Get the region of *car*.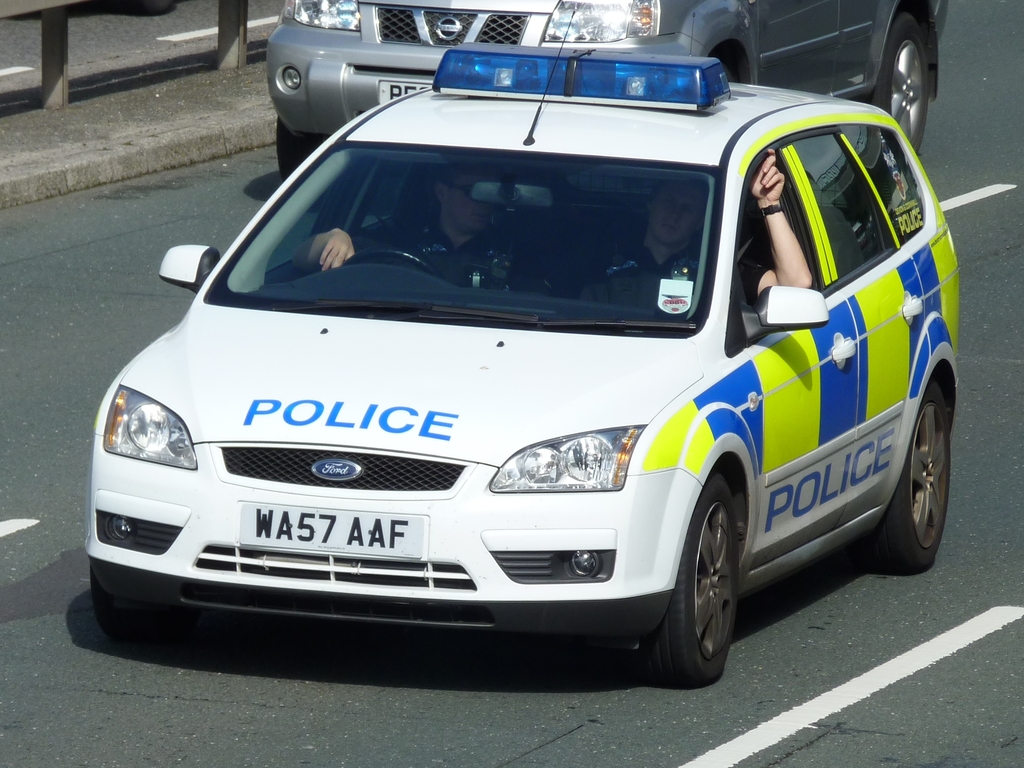
bbox=(79, 2, 966, 692).
